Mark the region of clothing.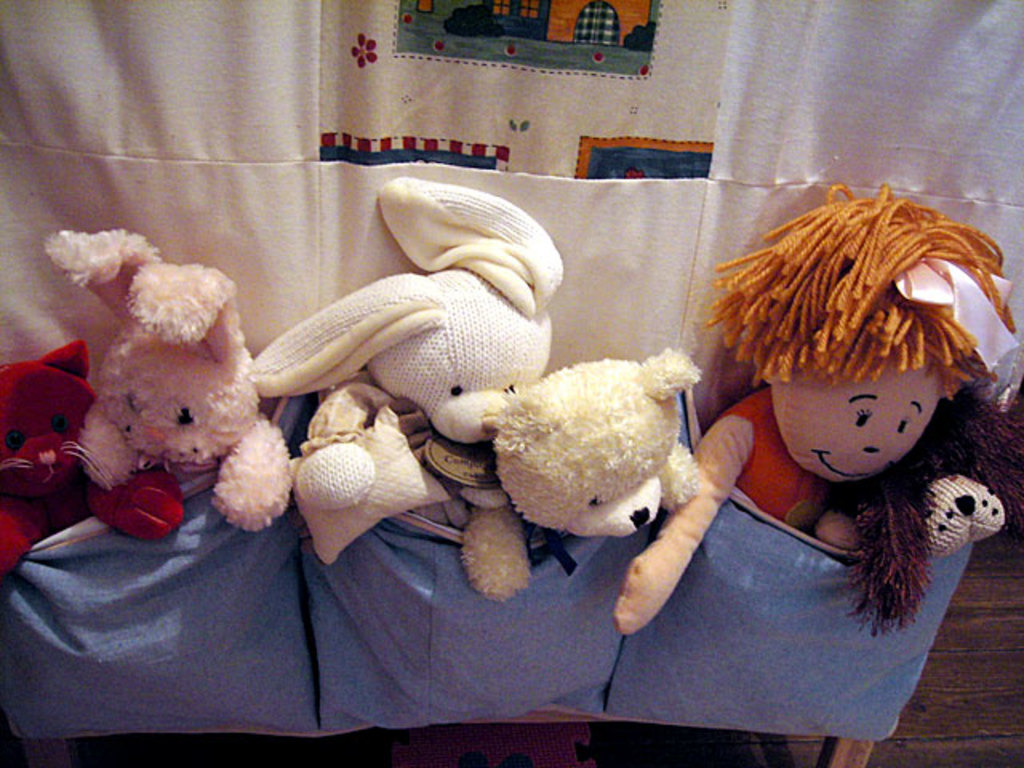
Region: <region>726, 382, 829, 530</region>.
